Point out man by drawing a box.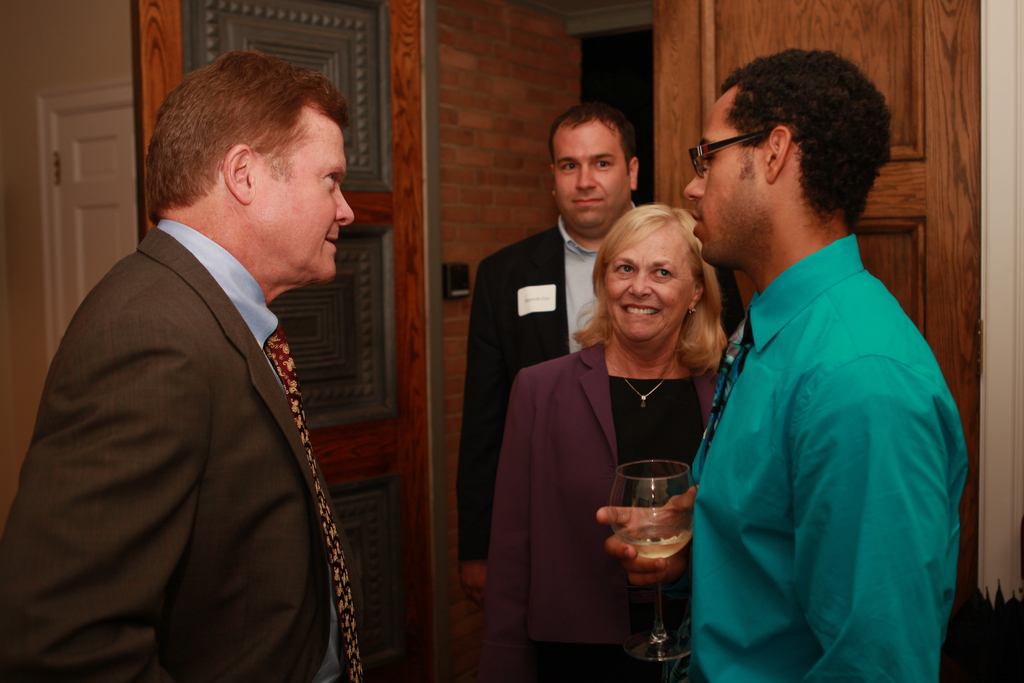
box(454, 103, 639, 614).
